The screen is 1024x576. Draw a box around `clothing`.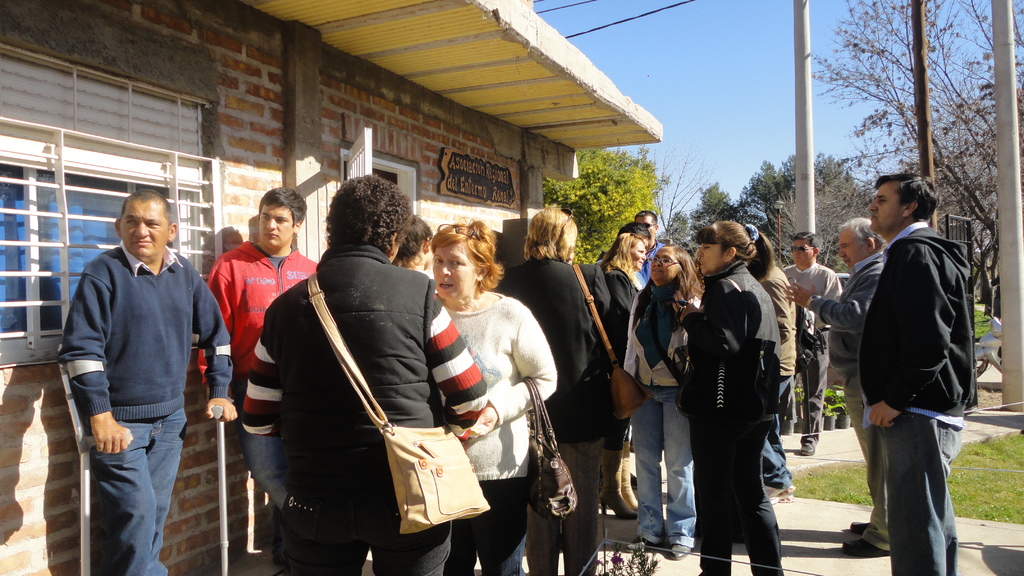
(left=755, top=266, right=797, bottom=516).
